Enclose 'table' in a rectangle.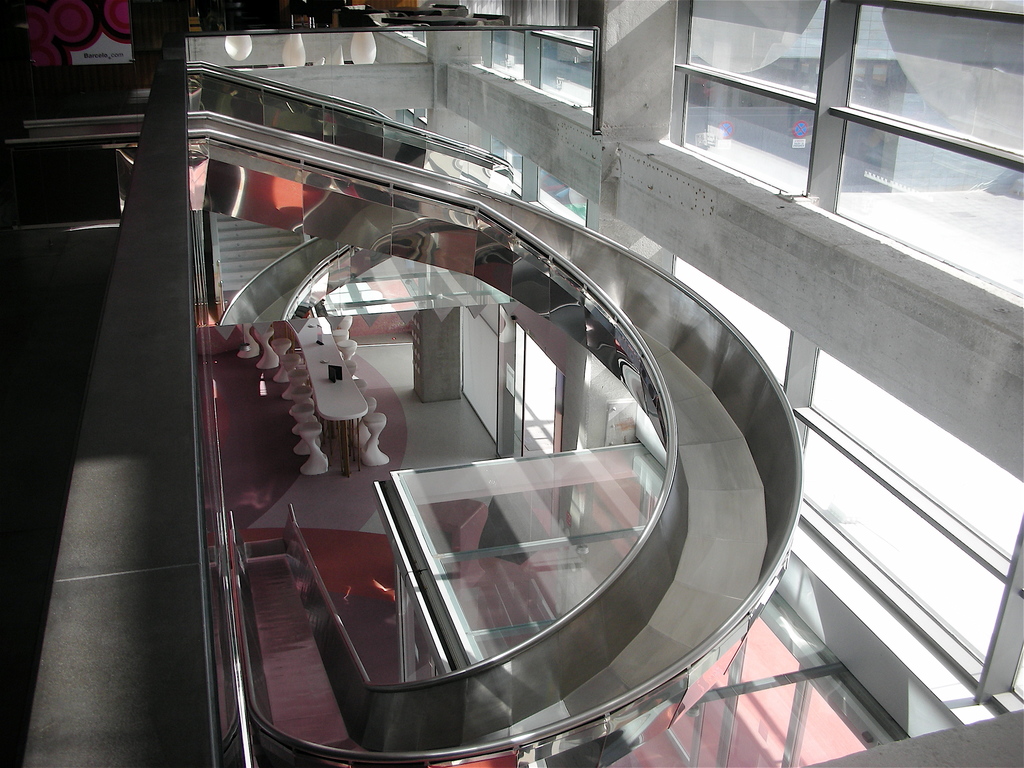
select_region(277, 315, 372, 477).
